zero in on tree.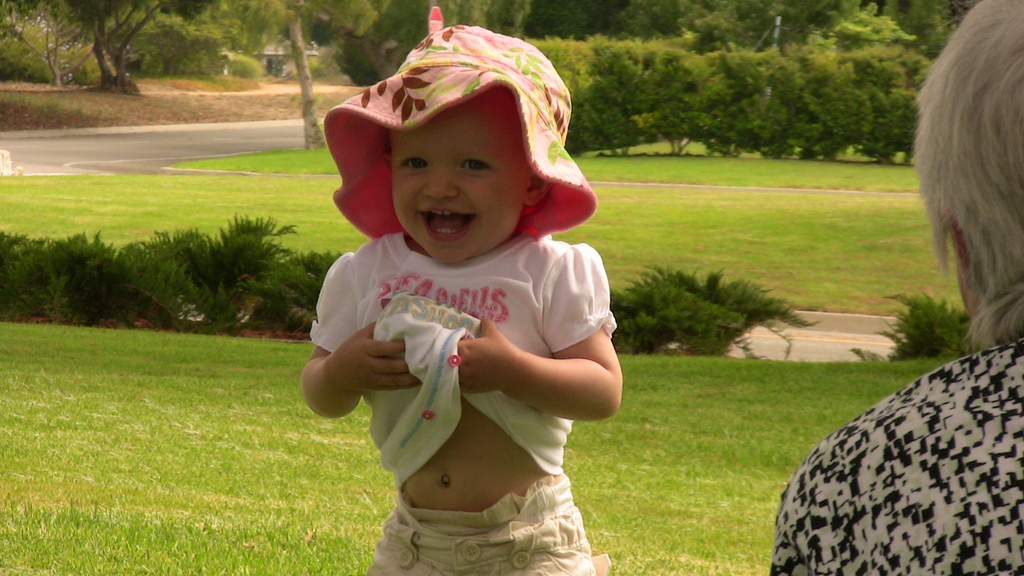
Zeroed in: 165/3/243/88.
